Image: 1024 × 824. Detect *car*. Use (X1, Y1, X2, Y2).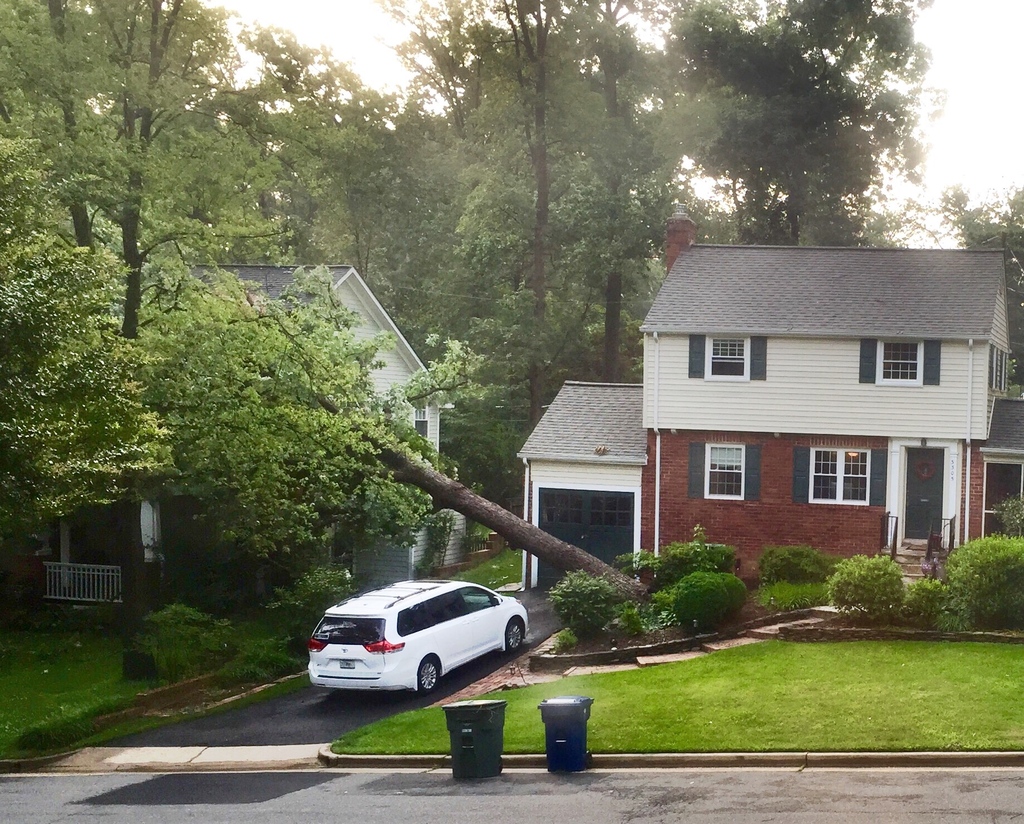
(305, 581, 529, 697).
